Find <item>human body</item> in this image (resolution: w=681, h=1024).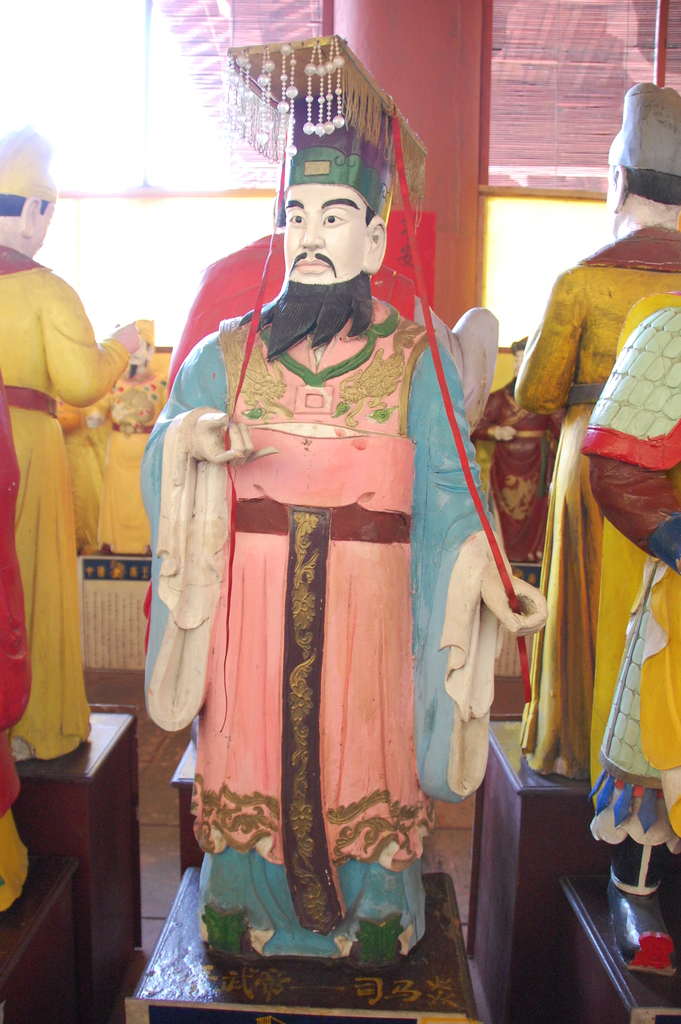
rect(0, 233, 152, 755).
